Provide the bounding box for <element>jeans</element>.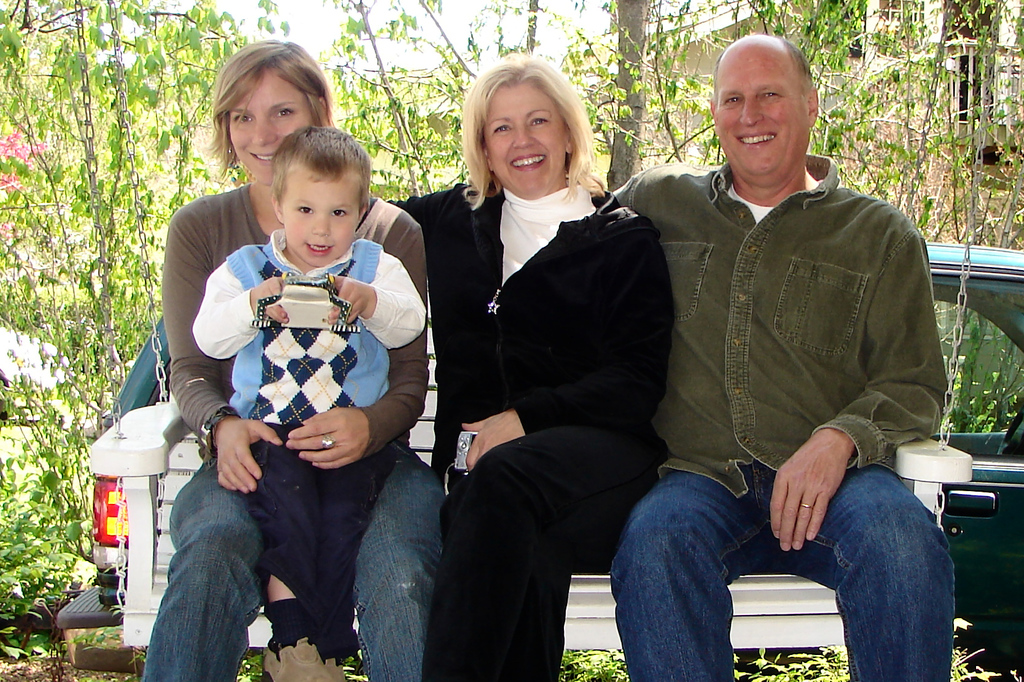
606:461:956:667.
